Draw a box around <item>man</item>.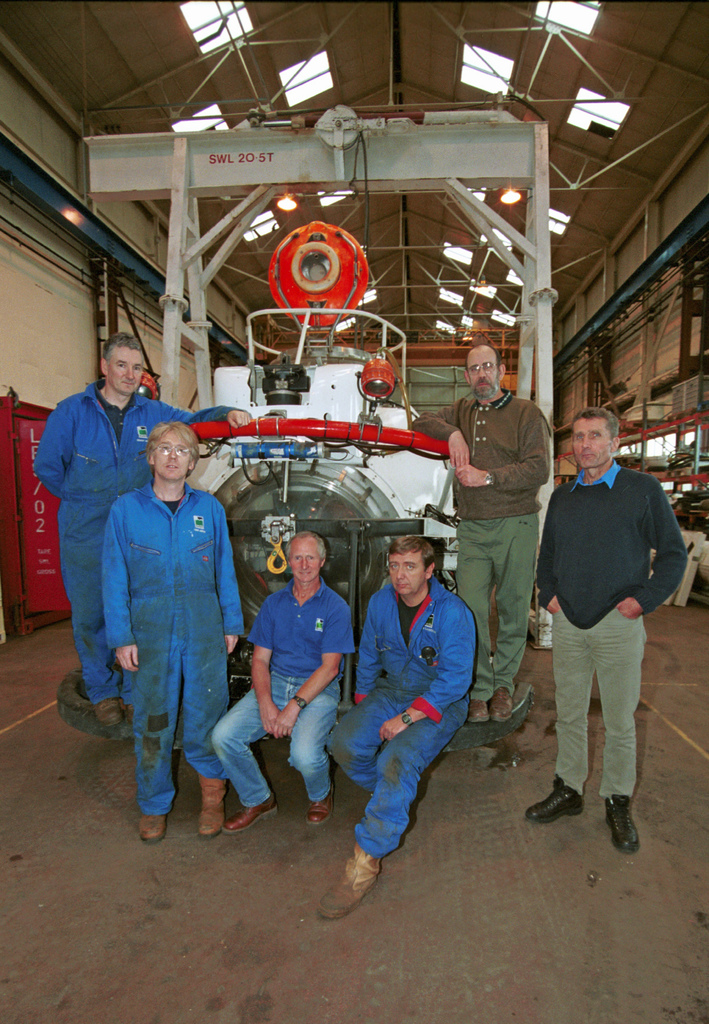
Rect(211, 527, 354, 835).
